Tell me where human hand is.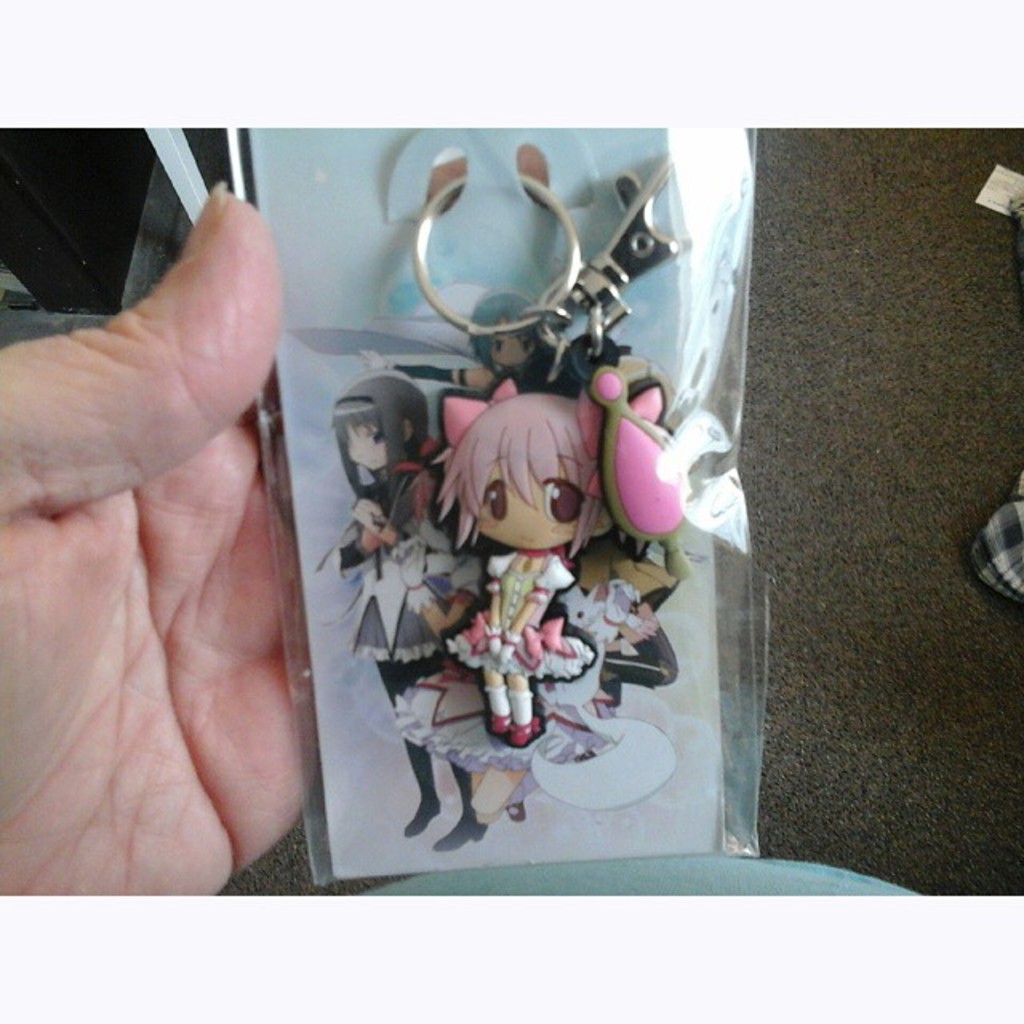
human hand is at detection(0, 130, 322, 918).
